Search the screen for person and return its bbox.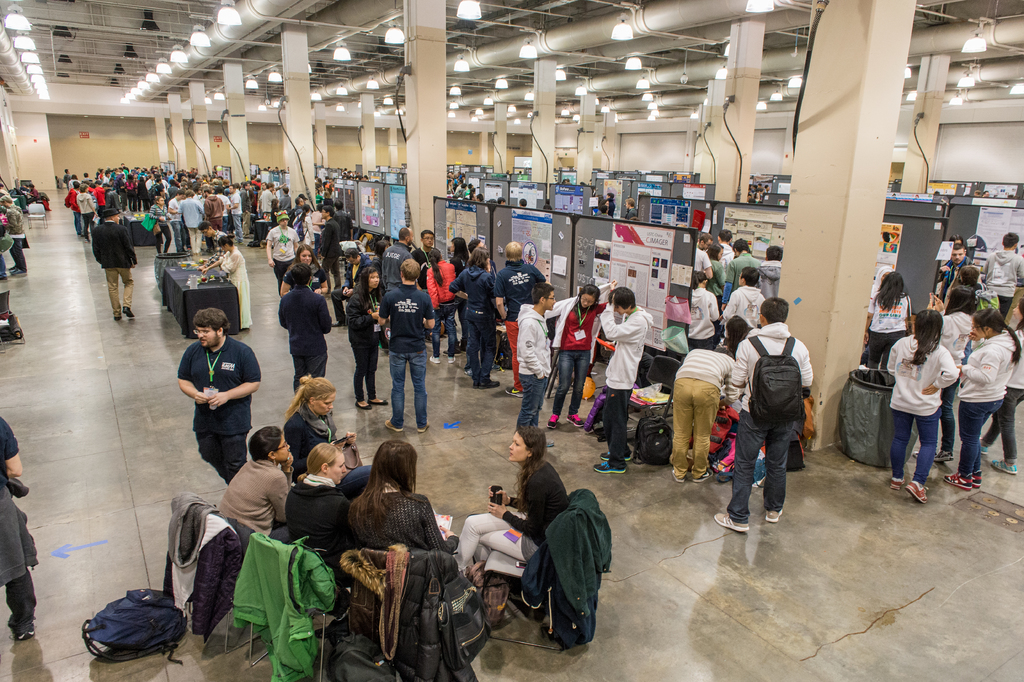
Found: {"x1": 339, "y1": 226, "x2": 371, "y2": 269}.
